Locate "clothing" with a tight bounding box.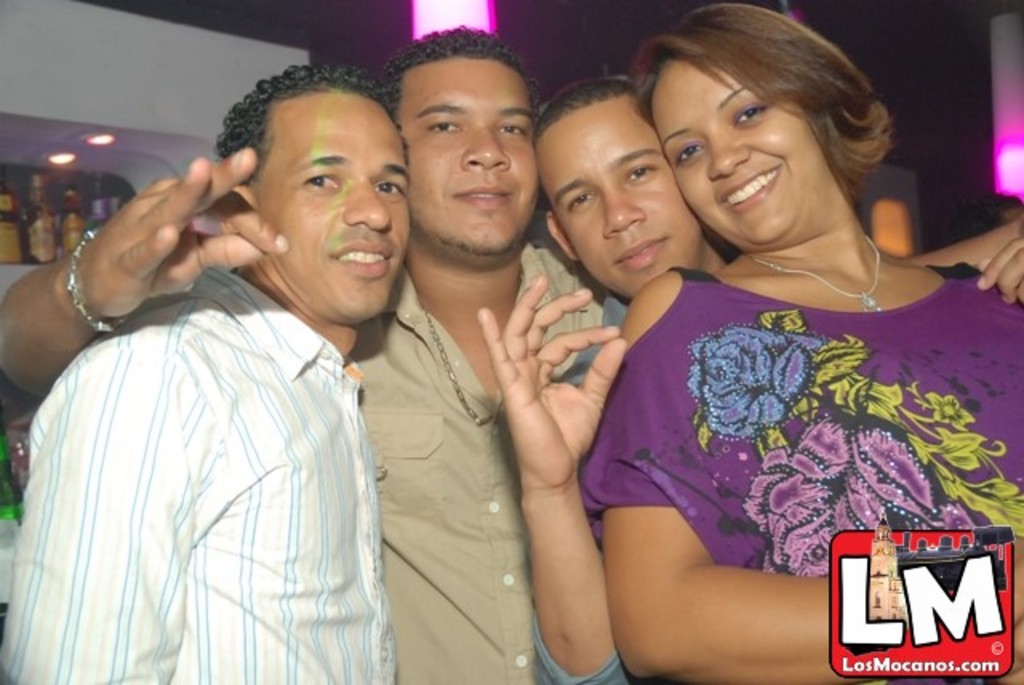
crop(573, 261, 1022, 683).
